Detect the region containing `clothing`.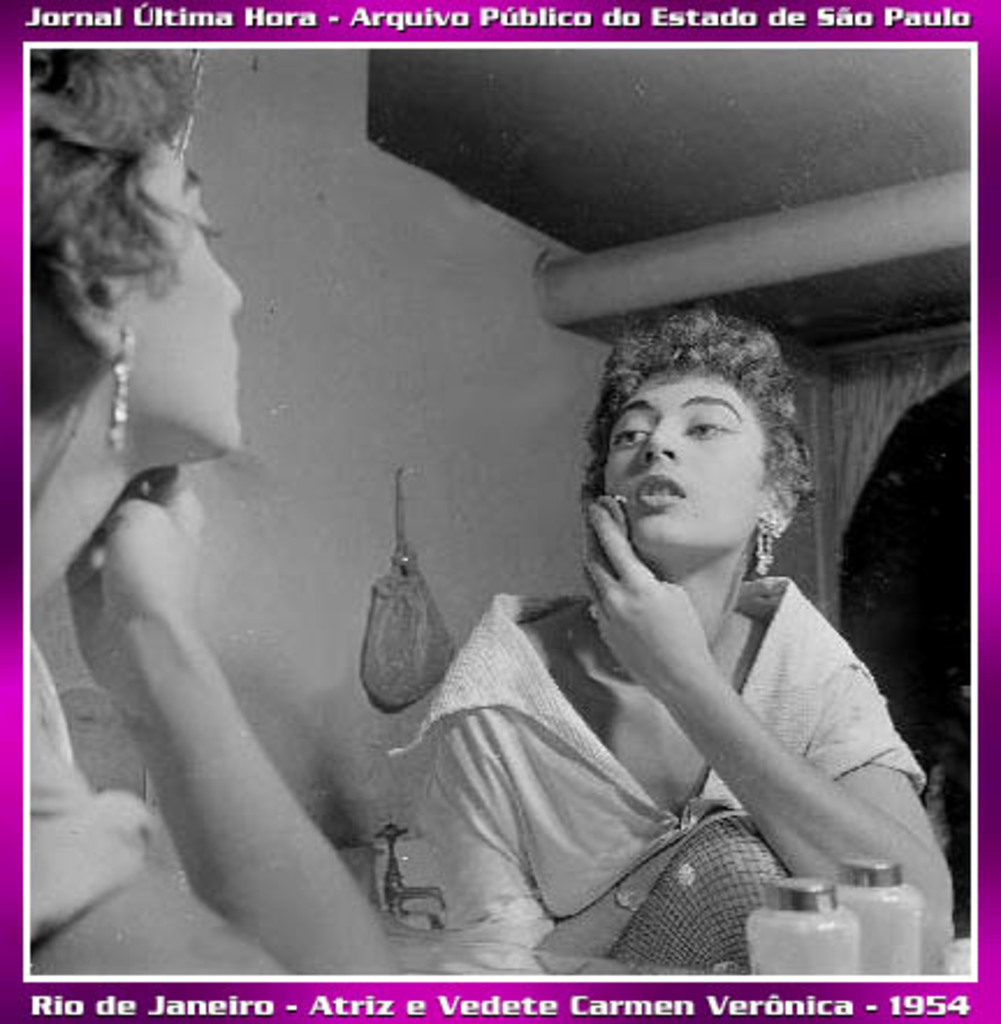
pyautogui.locateOnScreen(32, 644, 151, 950).
